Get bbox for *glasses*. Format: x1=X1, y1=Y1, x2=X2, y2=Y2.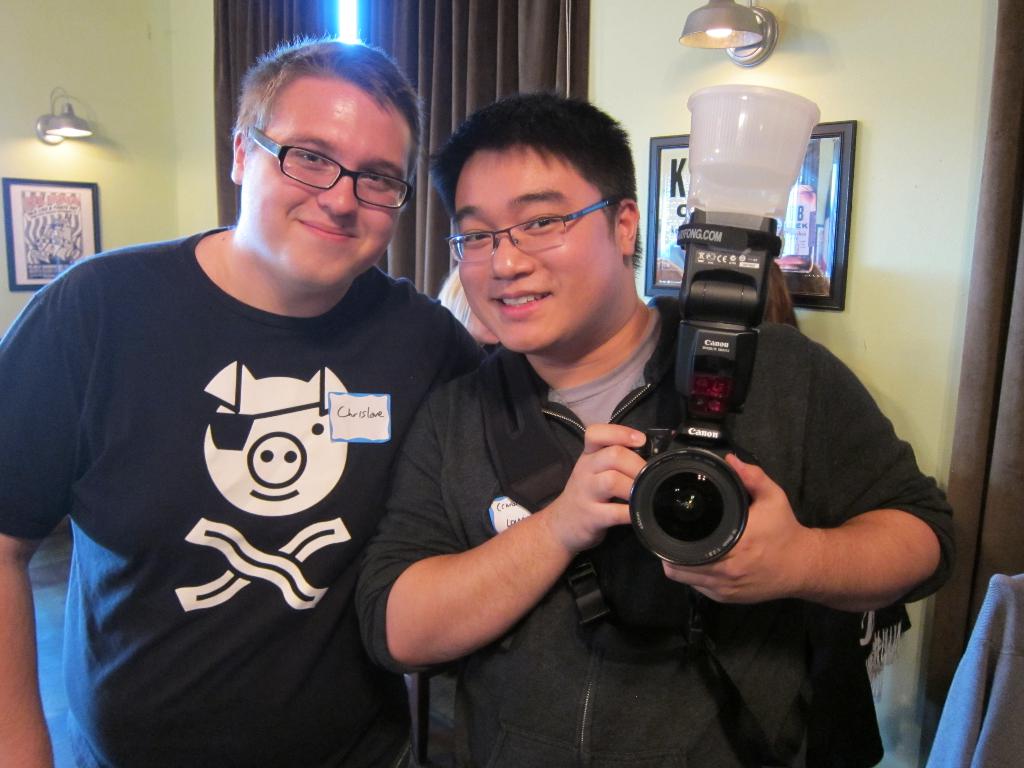
x1=243, y1=124, x2=419, y2=212.
